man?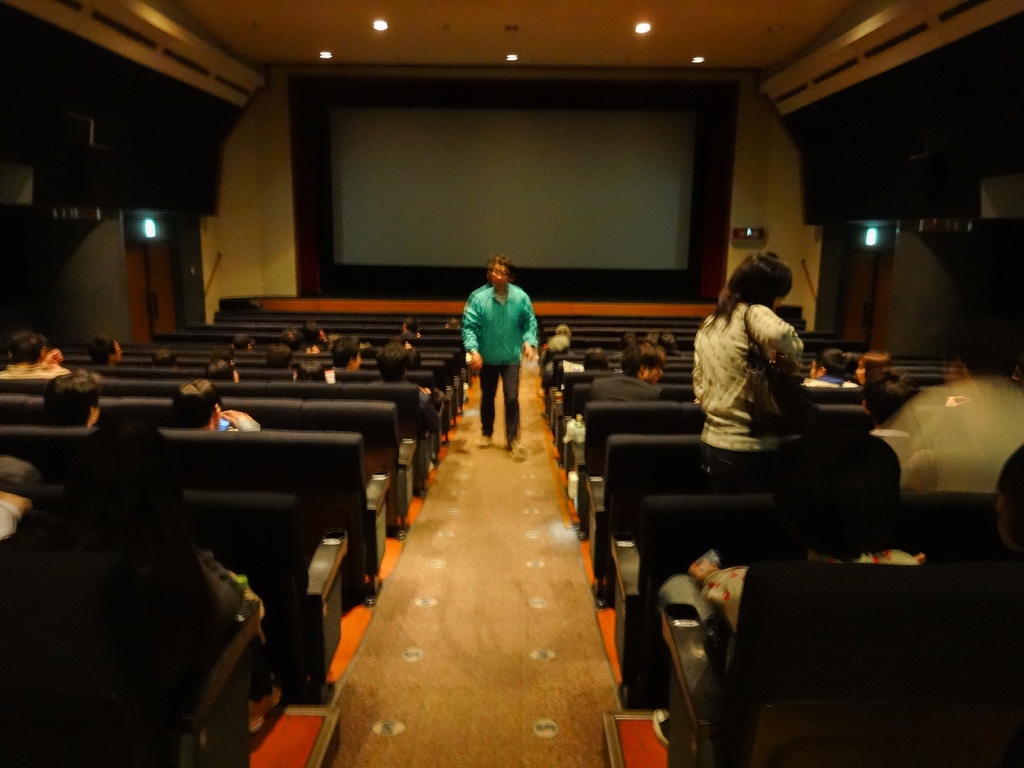
329,337,369,374
